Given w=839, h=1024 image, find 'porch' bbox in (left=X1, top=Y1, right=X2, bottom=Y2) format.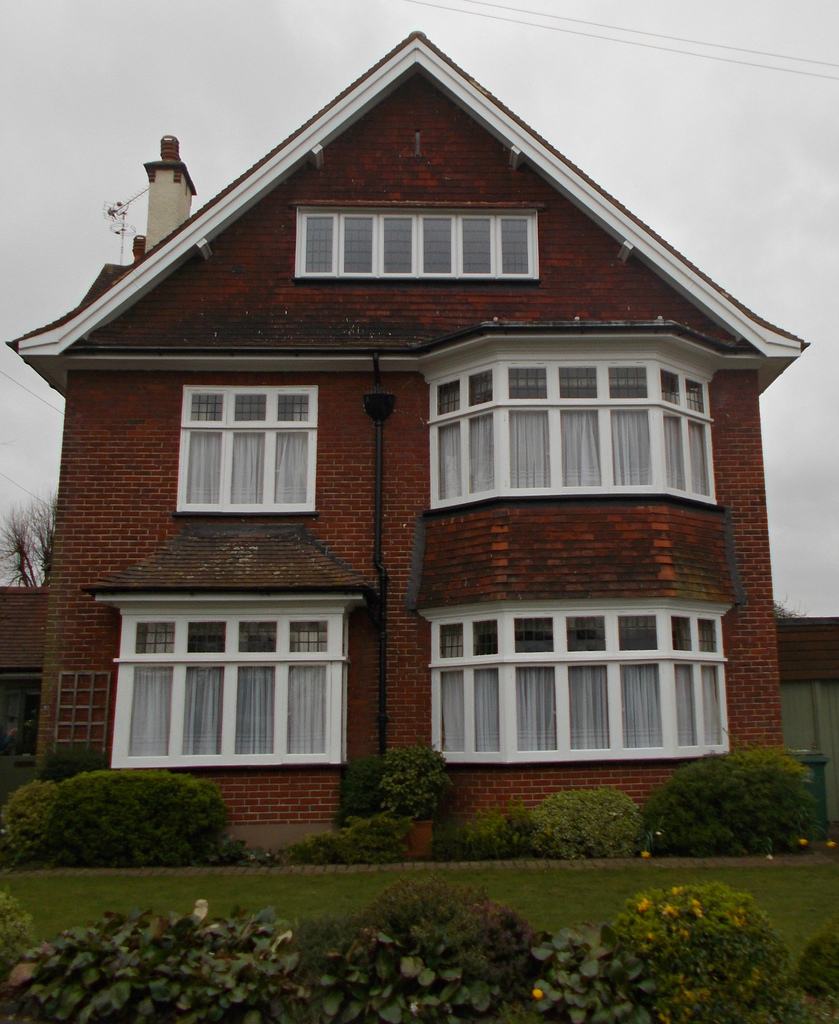
(left=2, top=708, right=838, bottom=1019).
